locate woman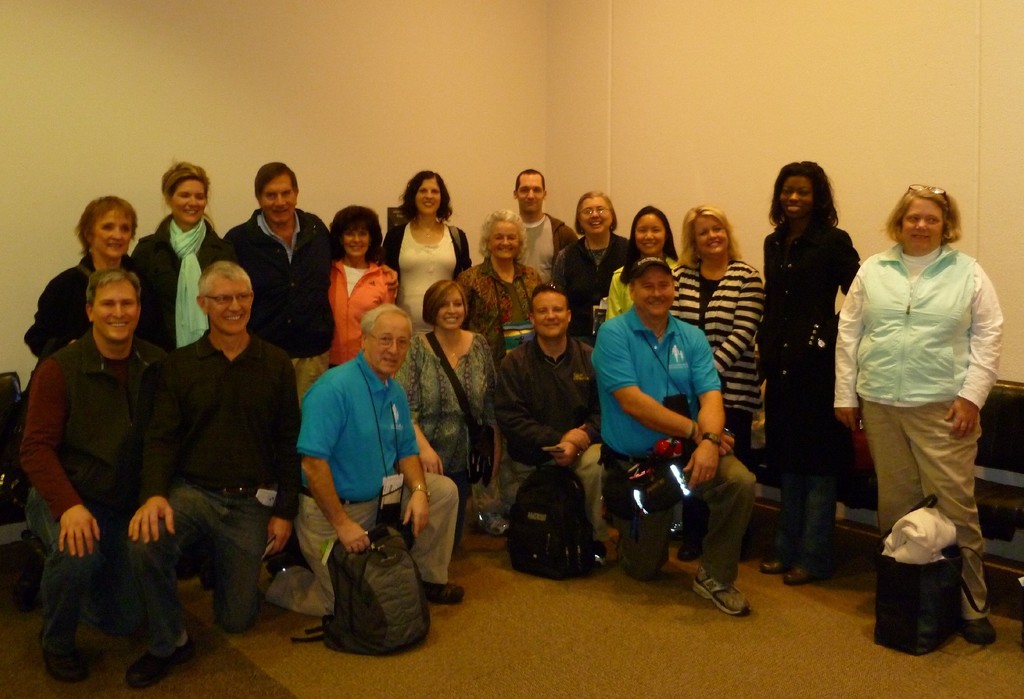
{"left": 127, "top": 159, "right": 223, "bottom": 350}
